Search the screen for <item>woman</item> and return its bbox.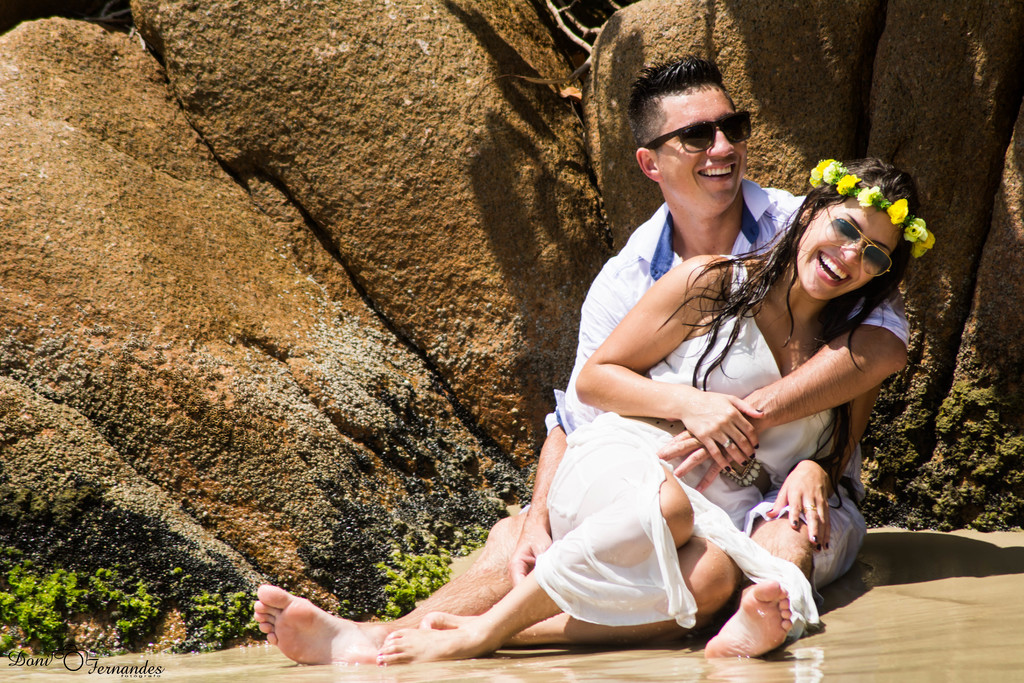
Found: [left=408, top=106, right=872, bottom=676].
